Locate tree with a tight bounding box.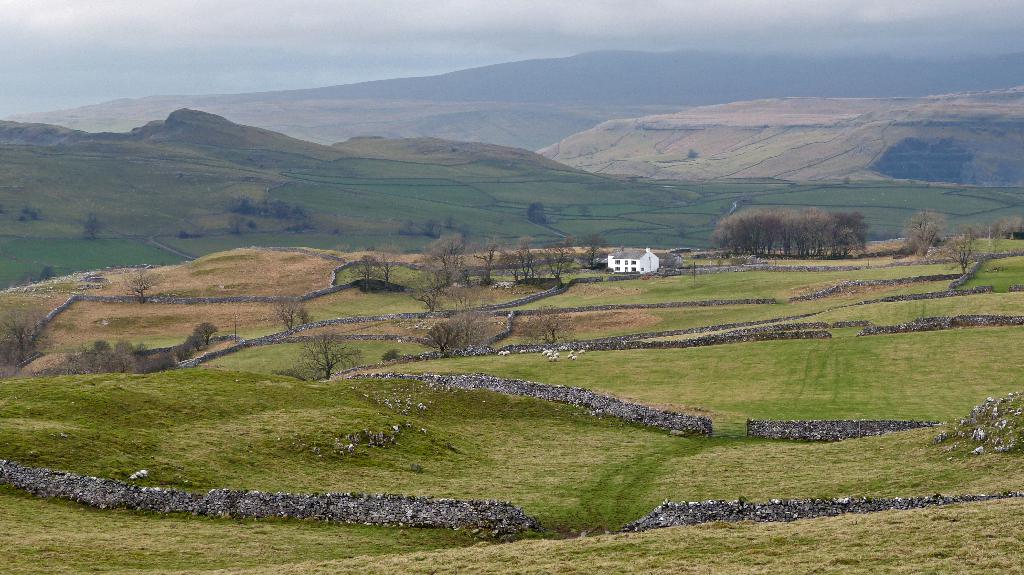
BBox(119, 266, 169, 303).
